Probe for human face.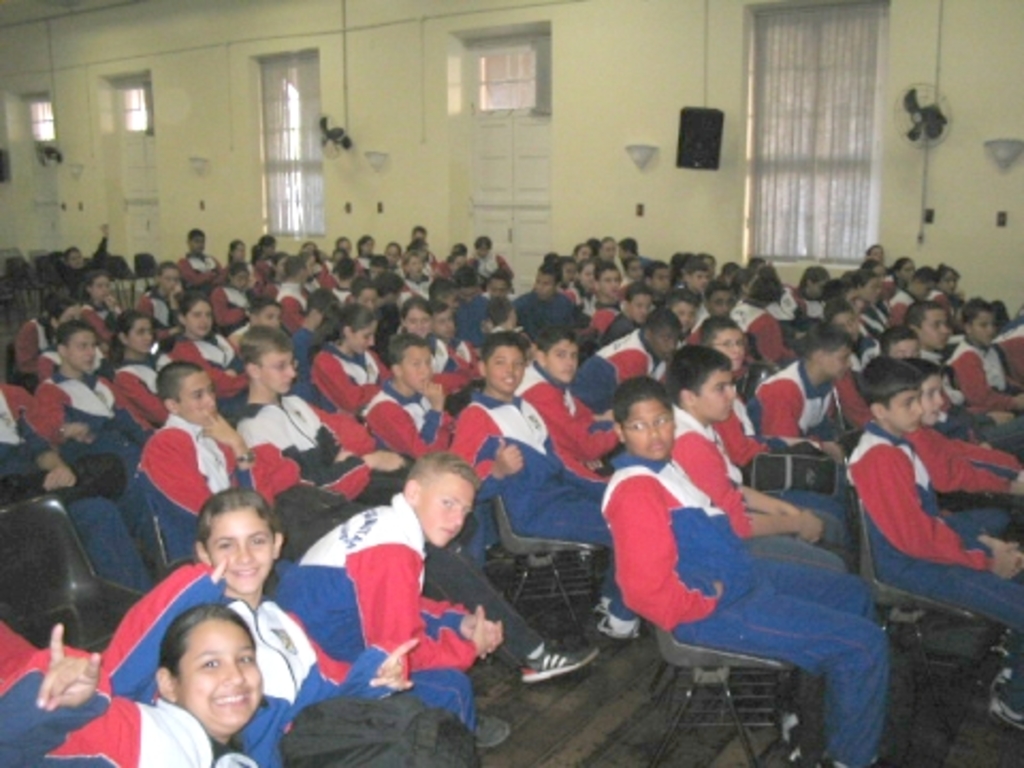
Probe result: crop(870, 243, 883, 260).
